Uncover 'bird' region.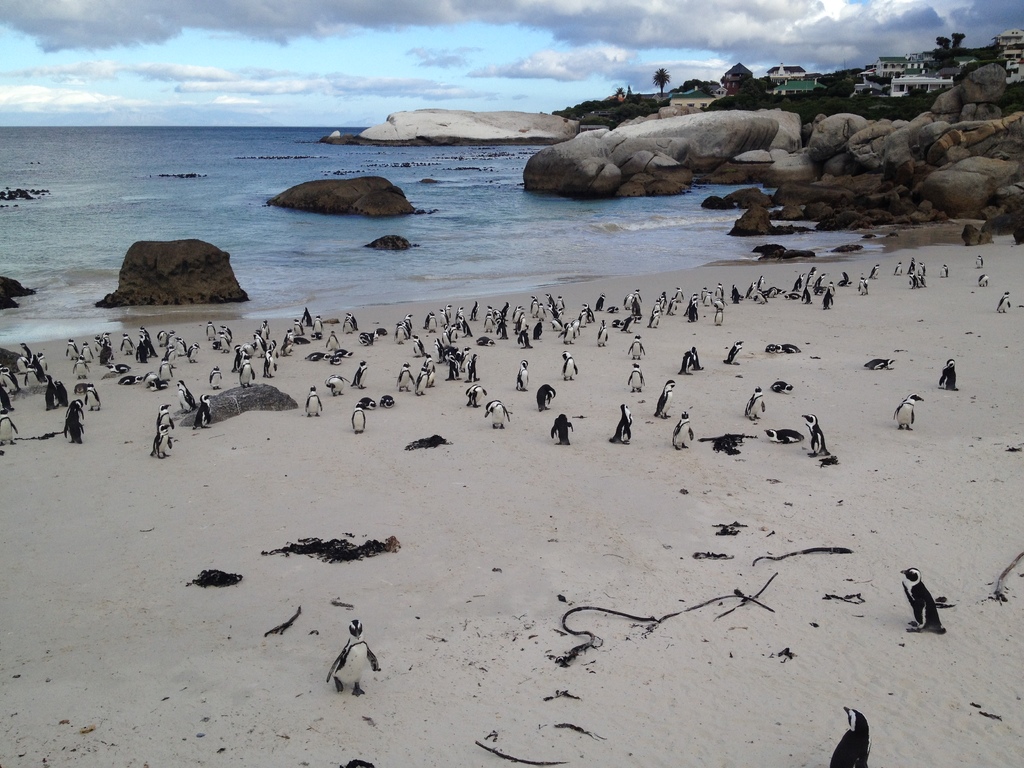
Uncovered: BBox(209, 365, 222, 389).
